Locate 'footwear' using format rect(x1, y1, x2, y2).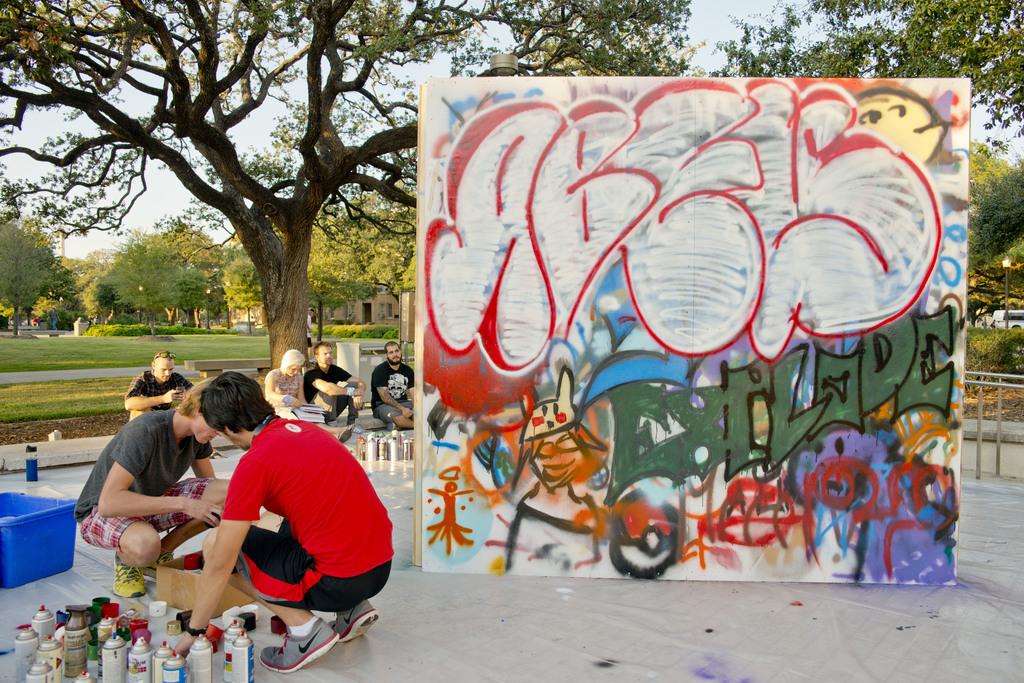
rect(388, 424, 400, 436).
